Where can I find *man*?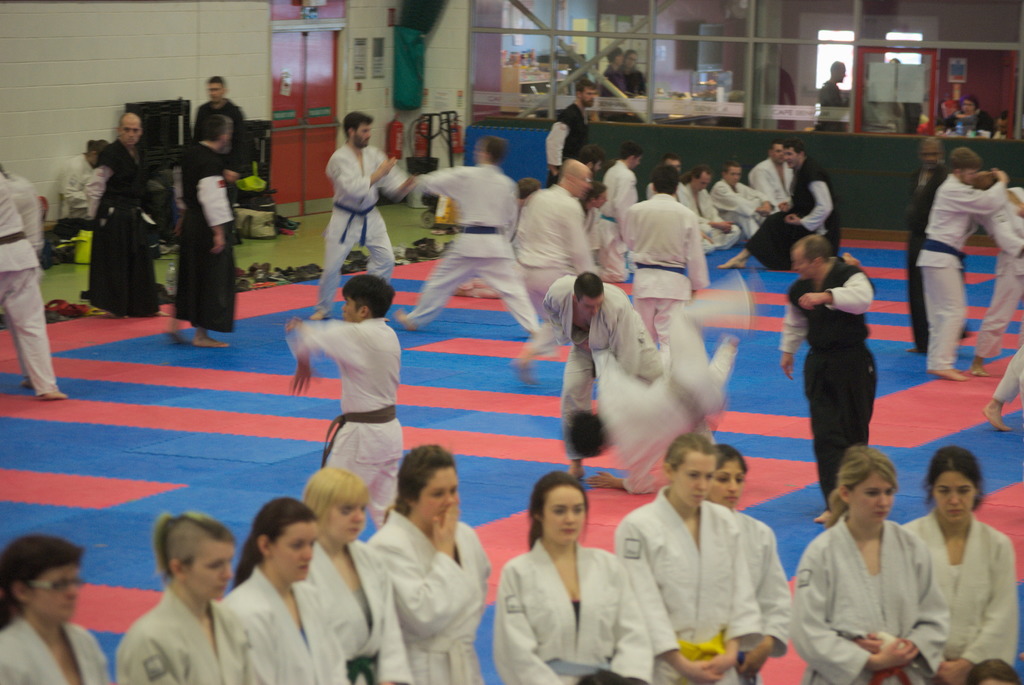
You can find it at [815,60,852,135].
